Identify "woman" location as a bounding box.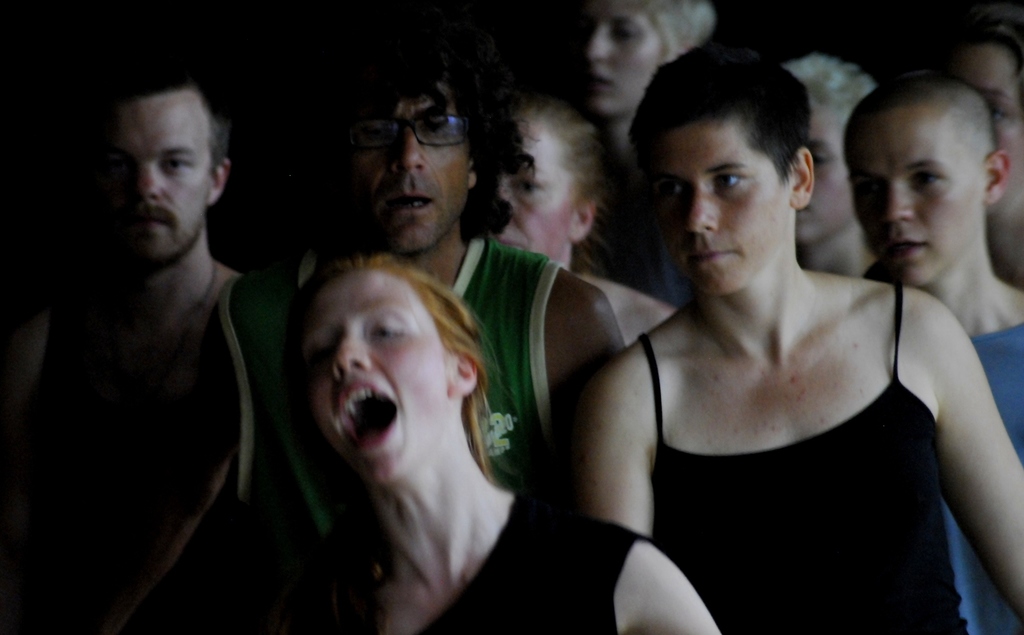
561,0,718,224.
